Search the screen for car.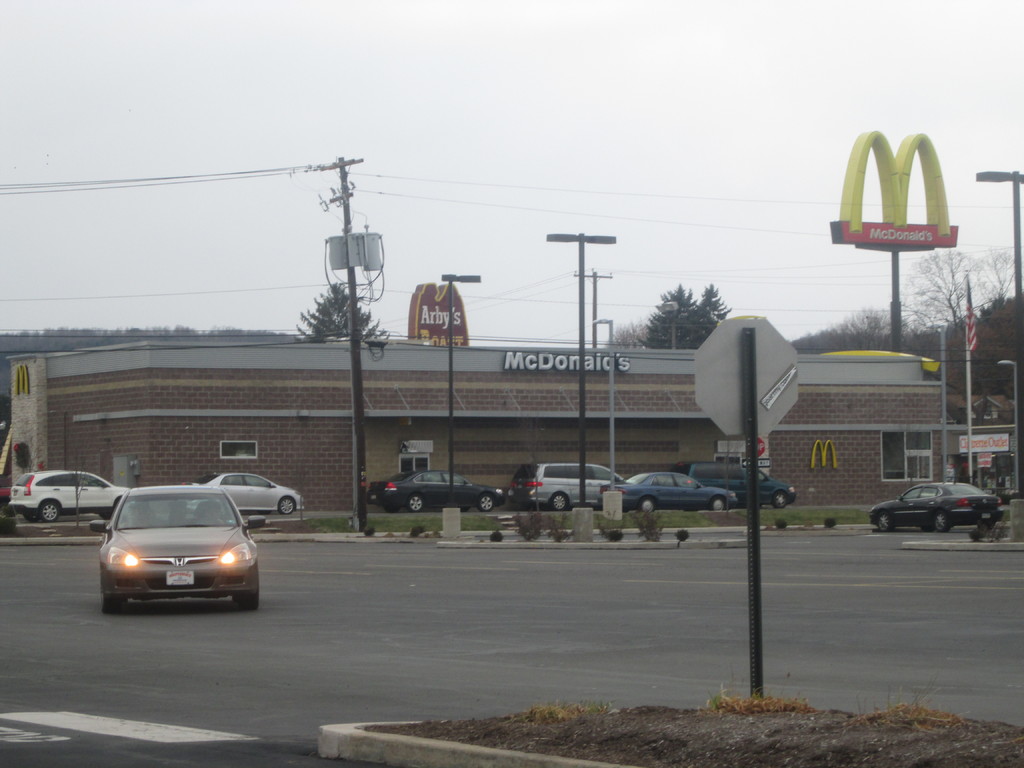
Found at <bbox>99, 487, 260, 609</bbox>.
